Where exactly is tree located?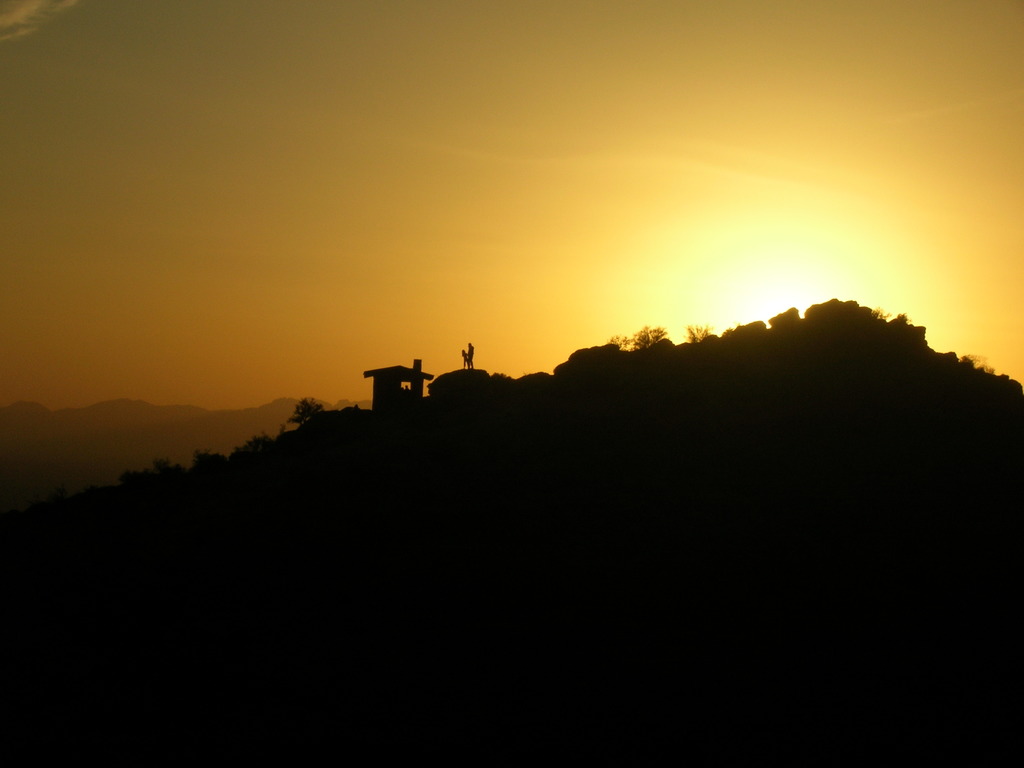
Its bounding box is bbox=[691, 326, 709, 344].
